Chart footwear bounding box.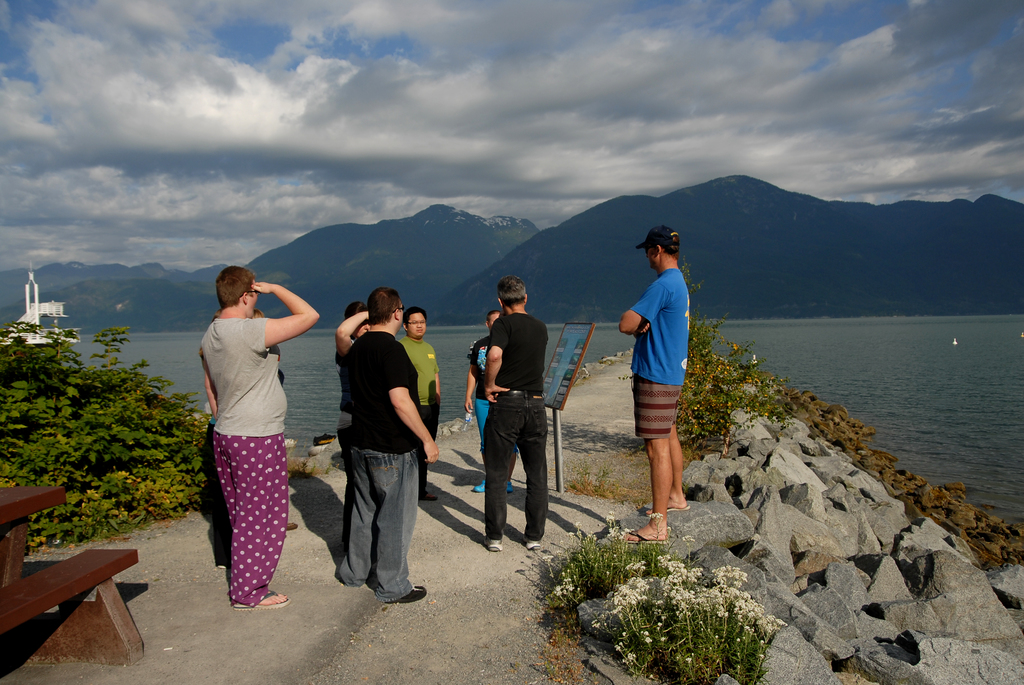
Charted: [522, 537, 541, 551].
